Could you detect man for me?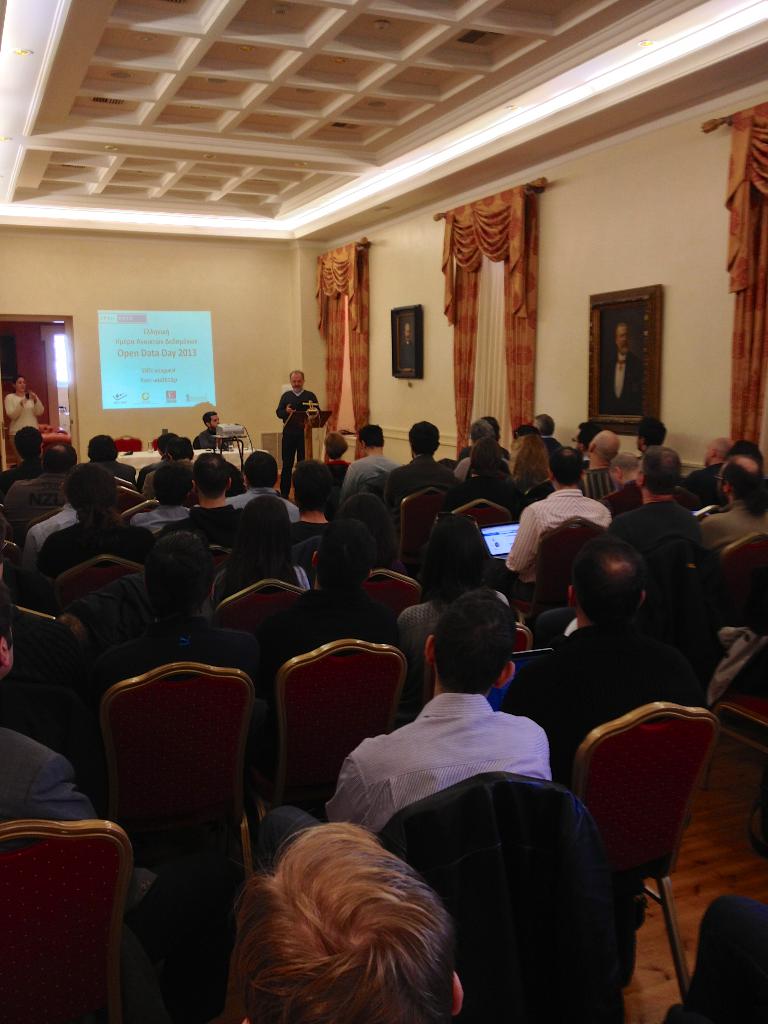
Detection result: detection(254, 587, 557, 877).
